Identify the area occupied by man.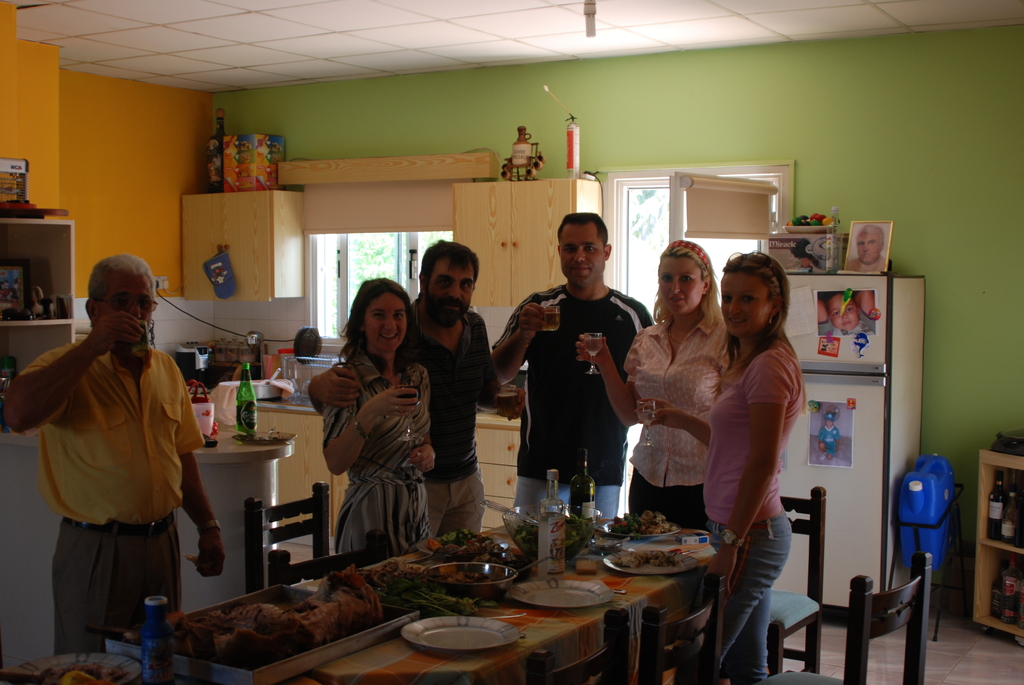
Area: left=22, top=240, right=217, bottom=659.
